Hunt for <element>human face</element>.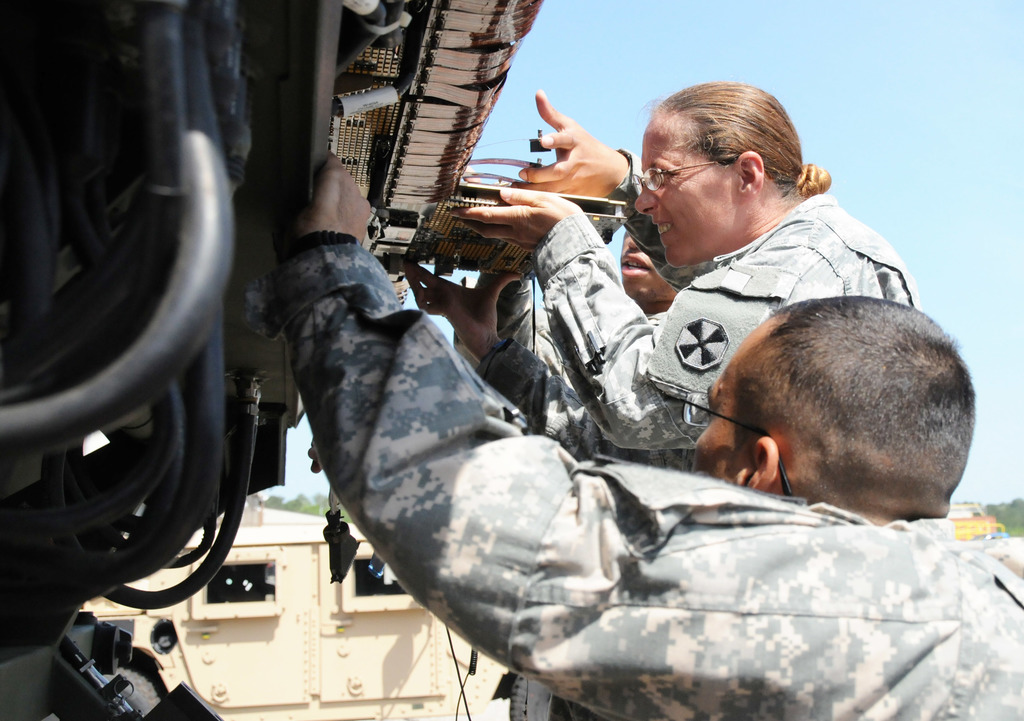
Hunted down at left=687, top=335, right=745, bottom=479.
